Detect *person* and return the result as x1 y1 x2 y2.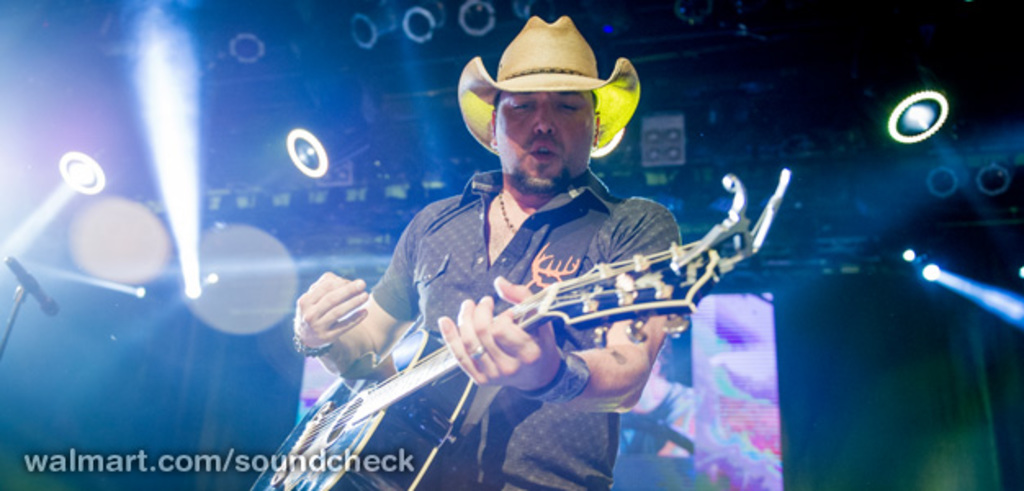
324 44 774 462.
